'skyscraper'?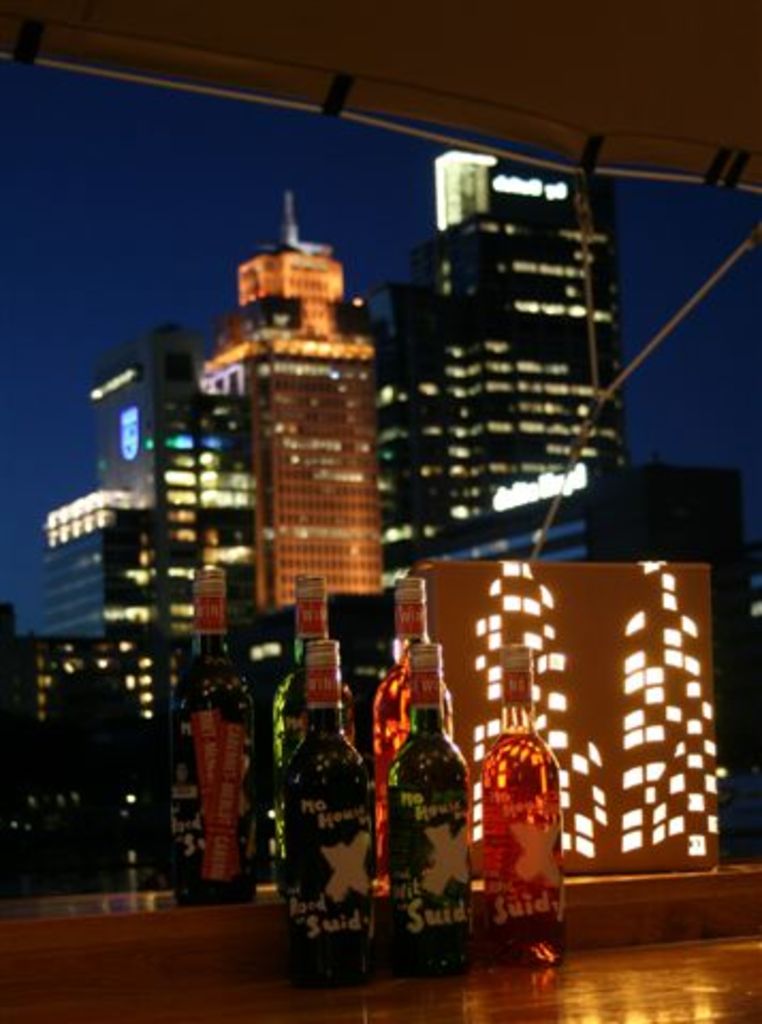
(201,166,391,619)
